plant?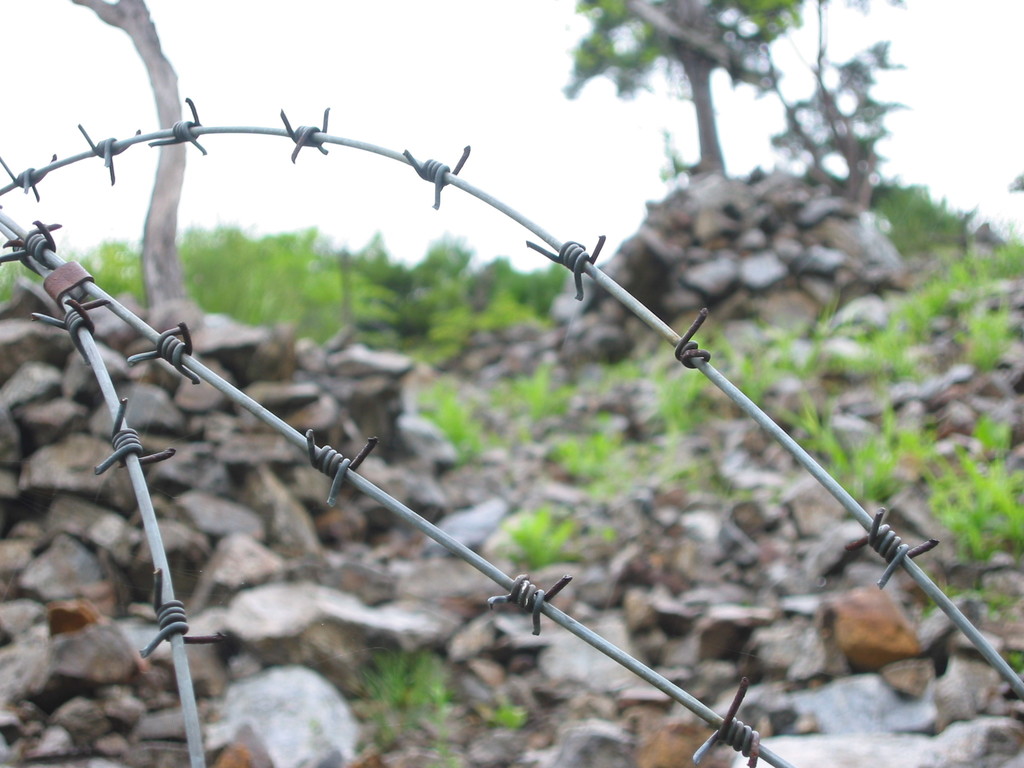
[413,382,493,454]
